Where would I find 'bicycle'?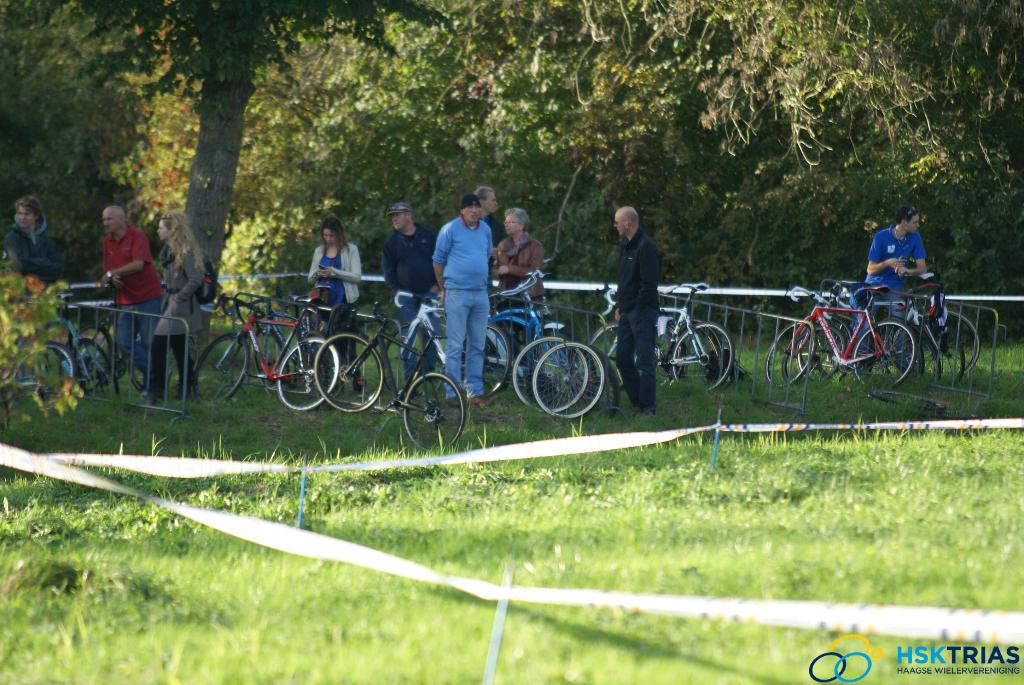
At [835, 279, 968, 386].
